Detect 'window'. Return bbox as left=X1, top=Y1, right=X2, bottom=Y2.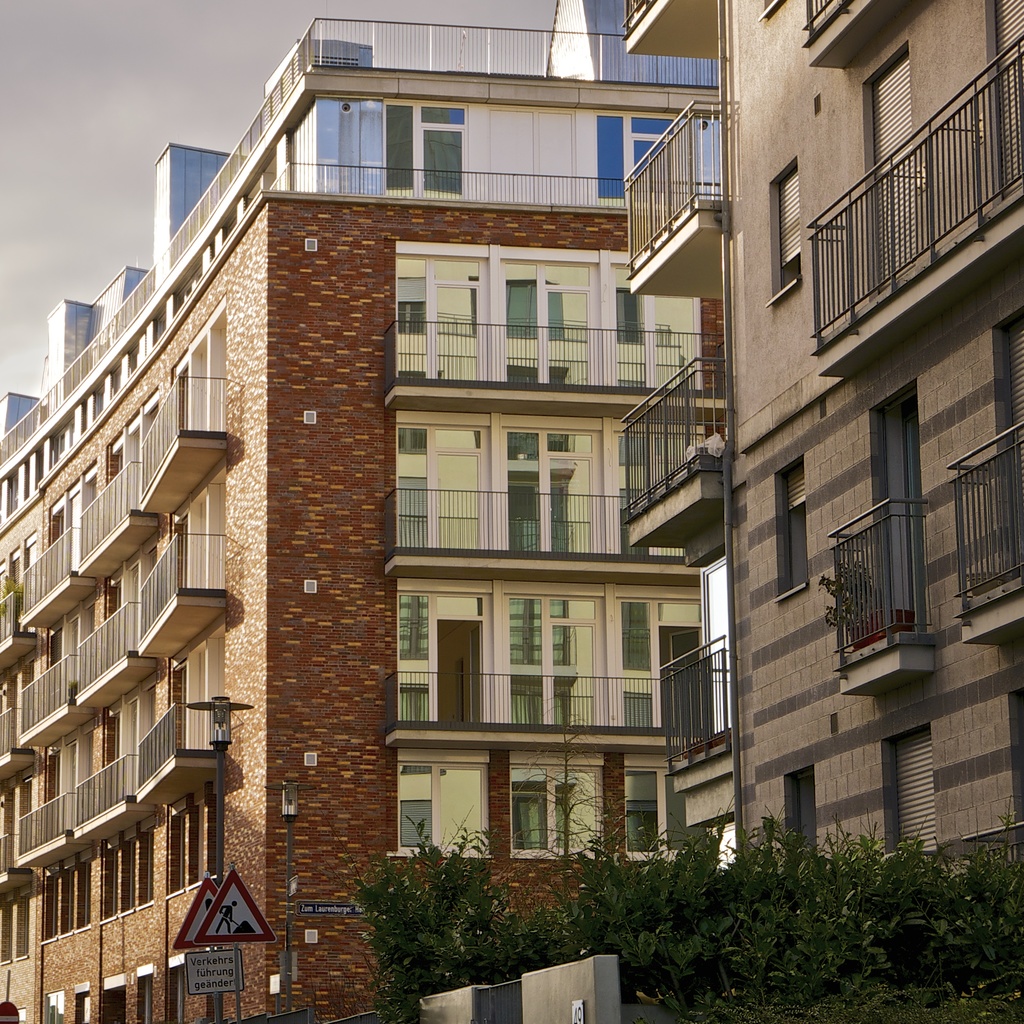
left=623, top=775, right=682, bottom=864.
